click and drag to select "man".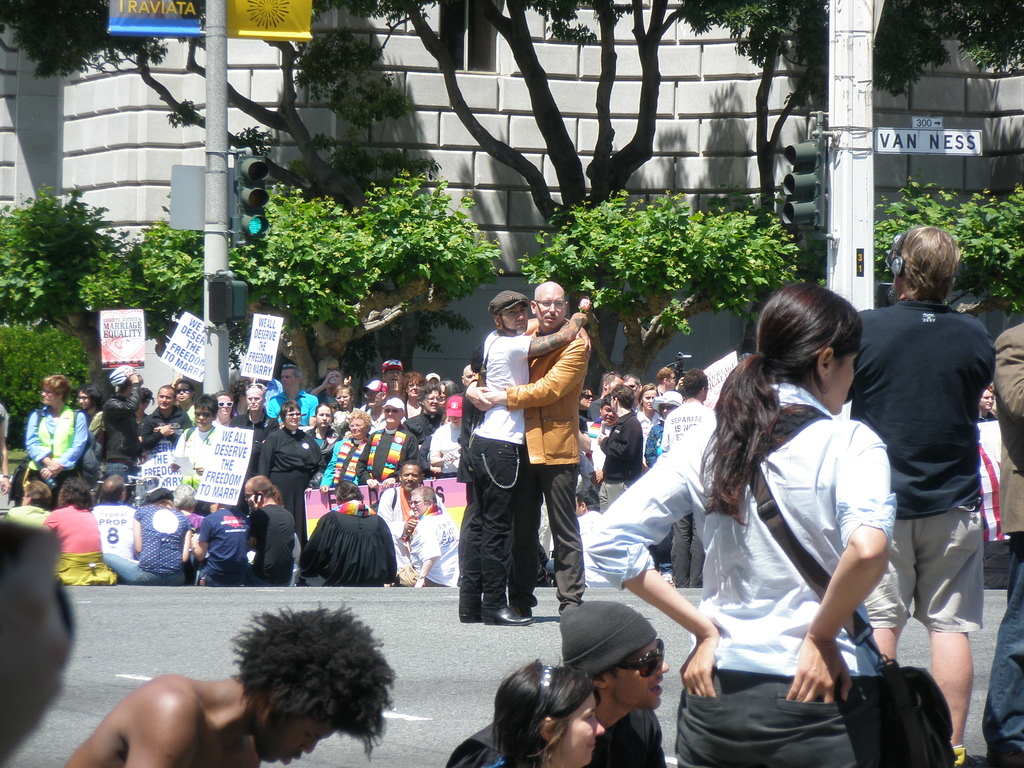
Selection: Rect(659, 367, 719, 589).
